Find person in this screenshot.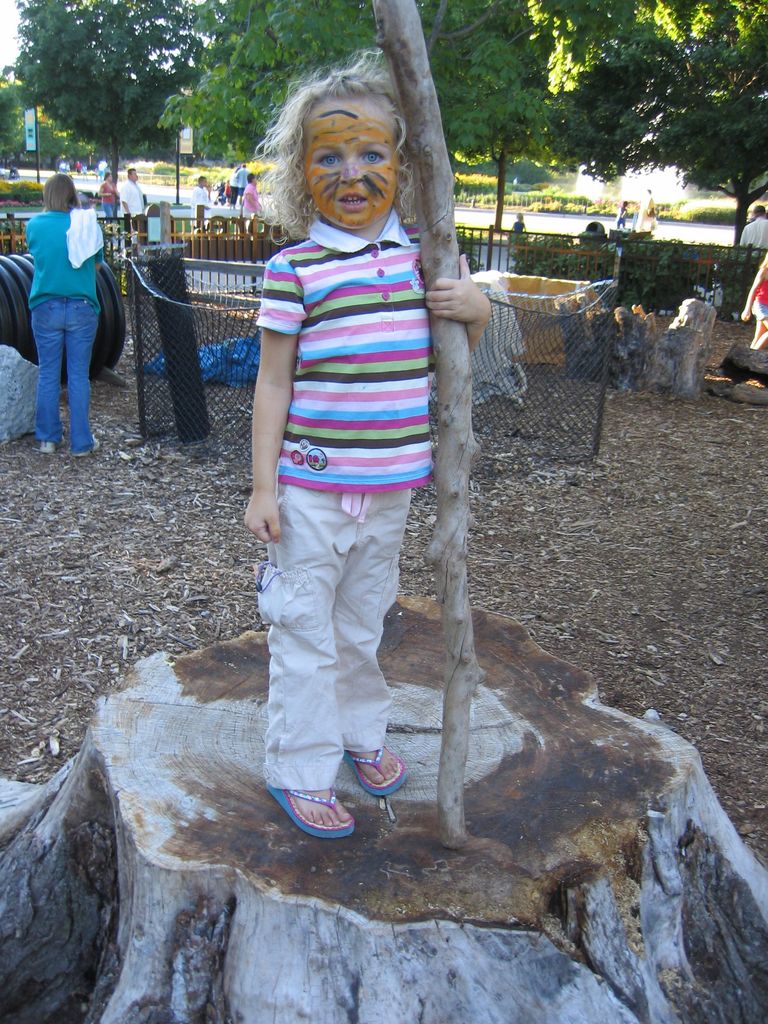
The bounding box for person is 191 172 212 211.
